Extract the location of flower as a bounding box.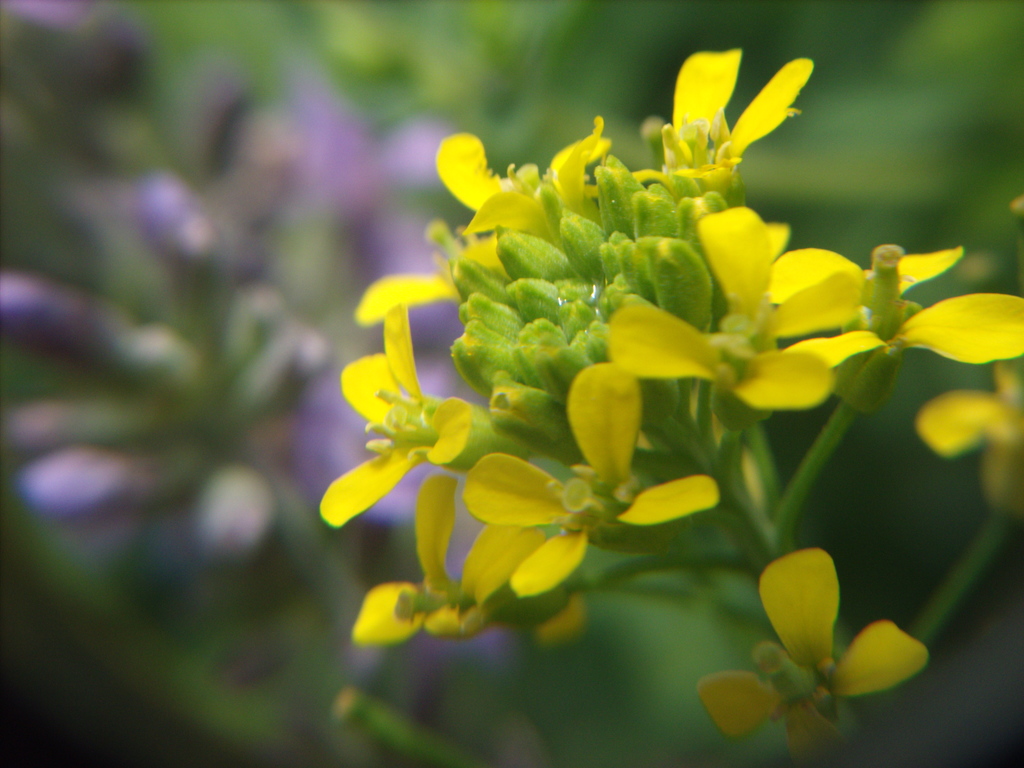
bbox(461, 361, 723, 596).
